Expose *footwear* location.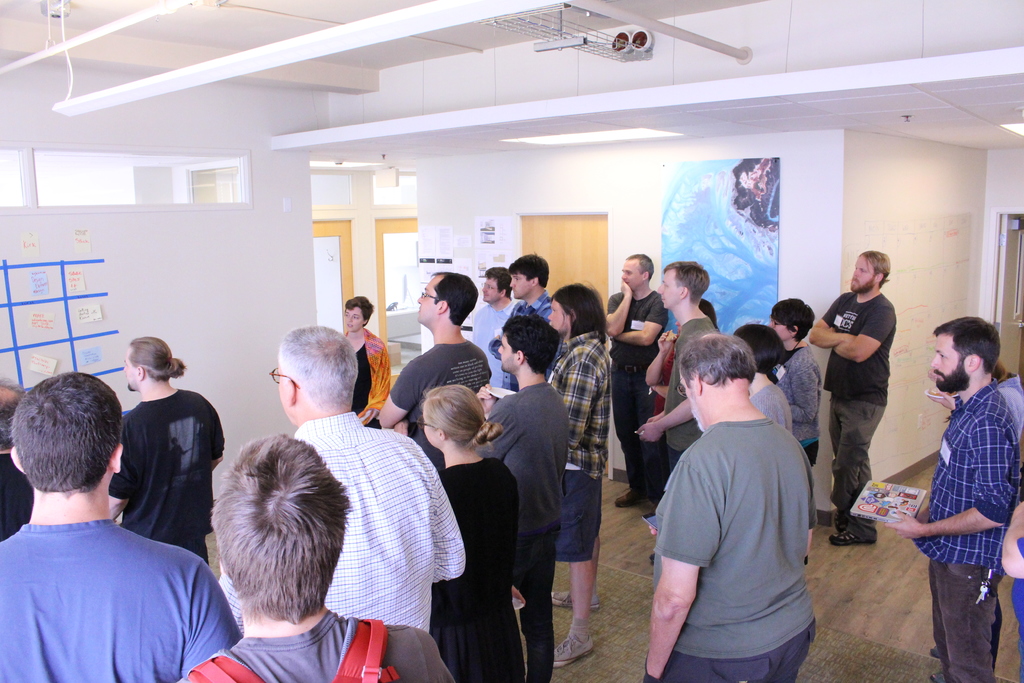
Exposed at bbox=[929, 659, 948, 682].
